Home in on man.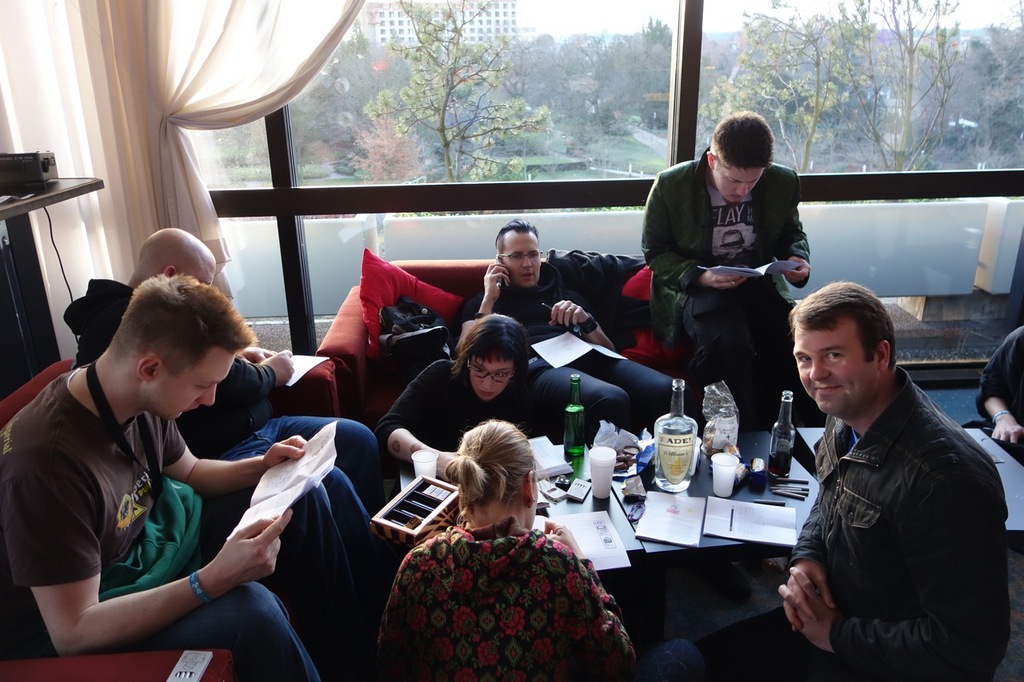
Homed in at region(635, 108, 810, 432).
